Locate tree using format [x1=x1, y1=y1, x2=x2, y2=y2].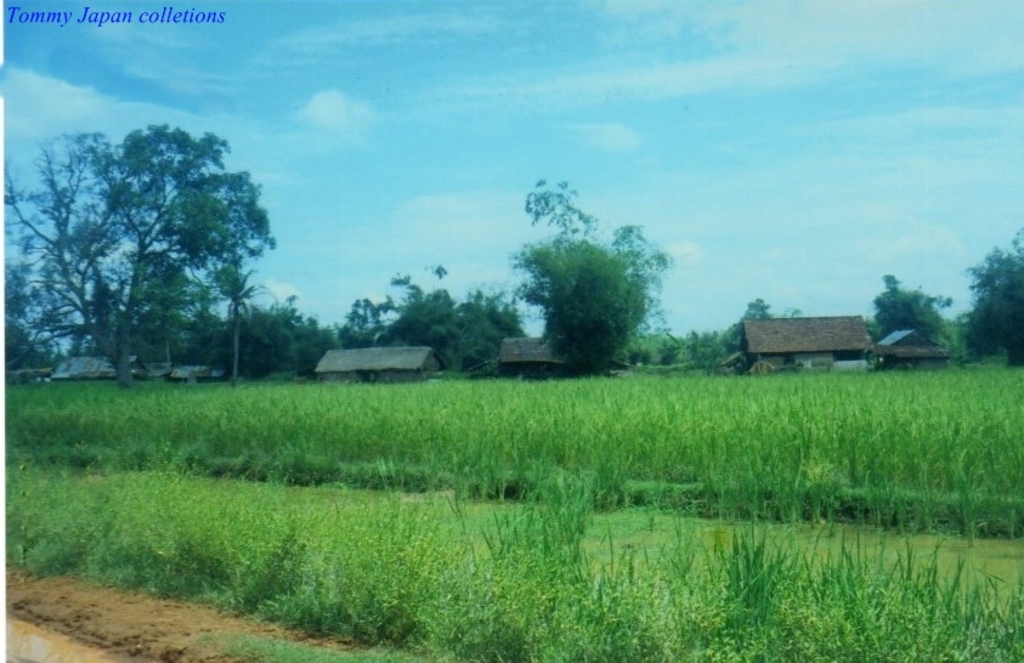
[x1=0, y1=126, x2=118, y2=370].
